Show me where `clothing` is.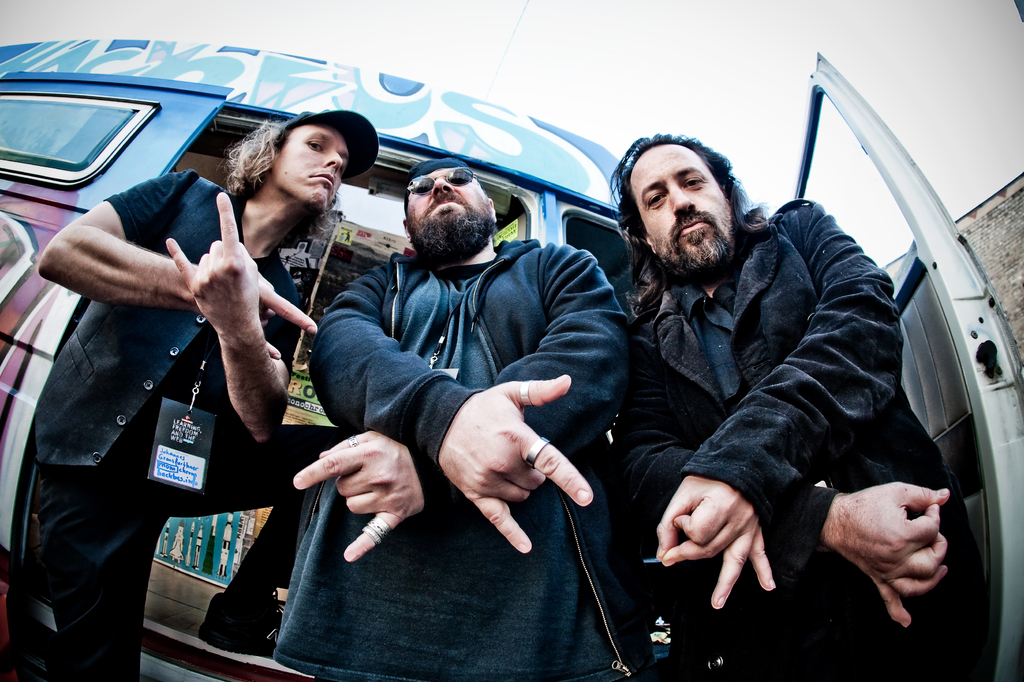
`clothing` is at 270/240/627/681.
